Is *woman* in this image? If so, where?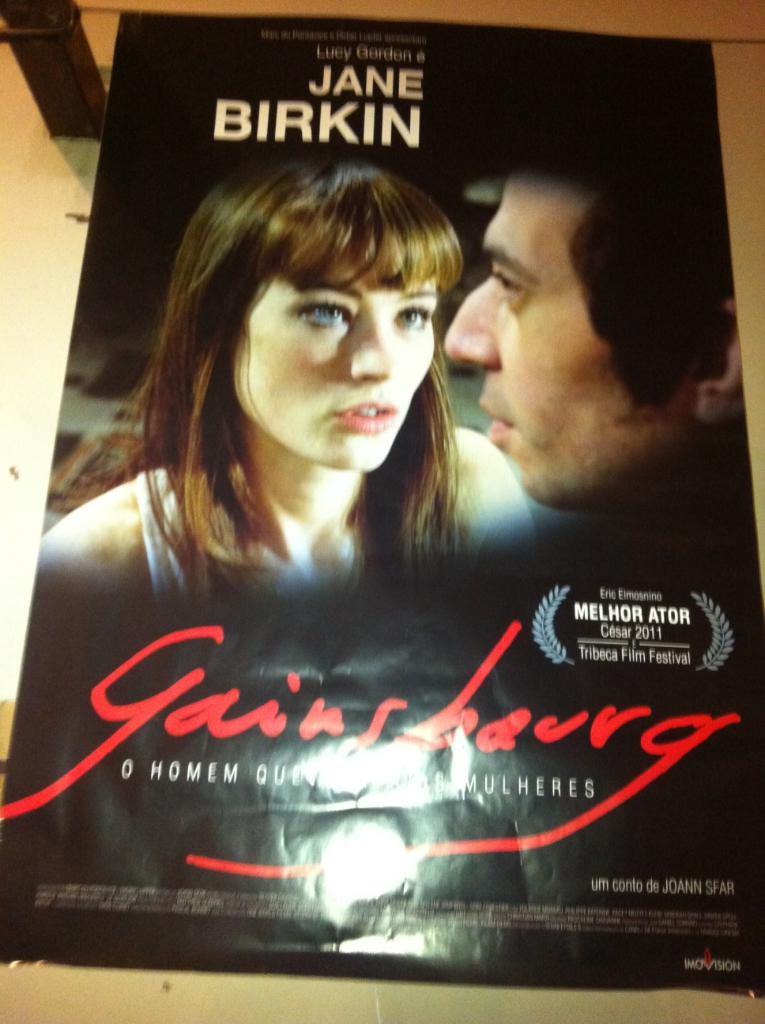
Yes, at crop(40, 148, 535, 606).
